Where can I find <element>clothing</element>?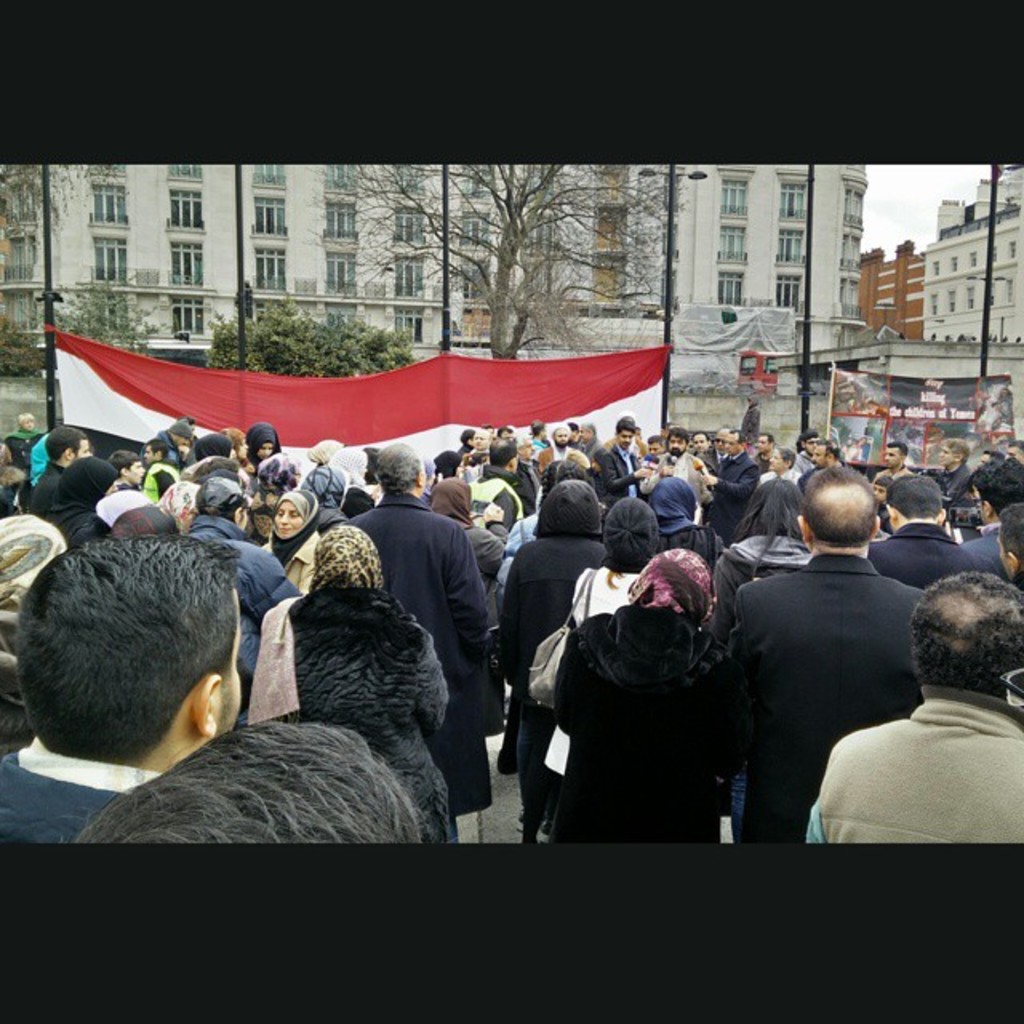
You can find it at 566:562:656:632.
